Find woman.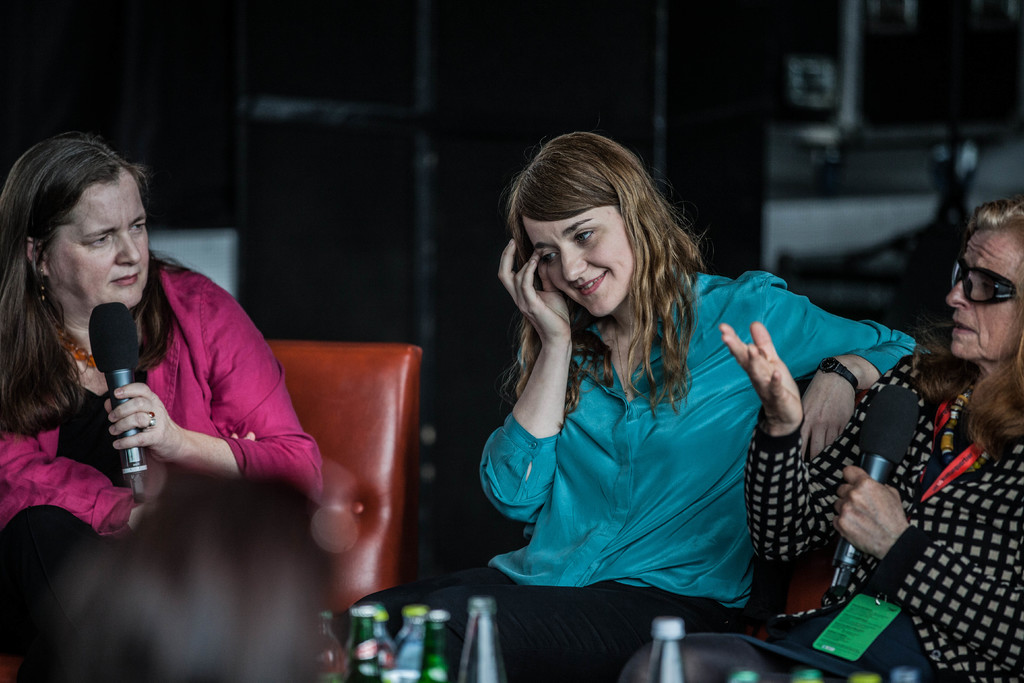
x1=618, y1=198, x2=1023, y2=682.
